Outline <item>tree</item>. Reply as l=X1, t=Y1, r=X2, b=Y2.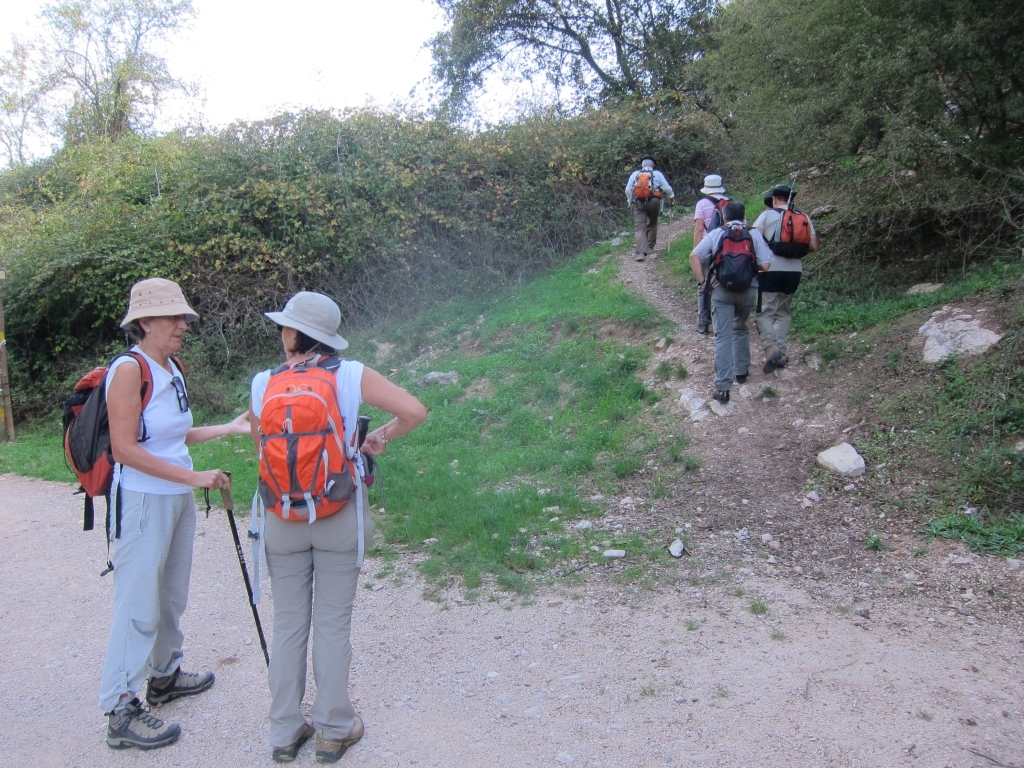
l=425, t=0, r=743, b=130.
